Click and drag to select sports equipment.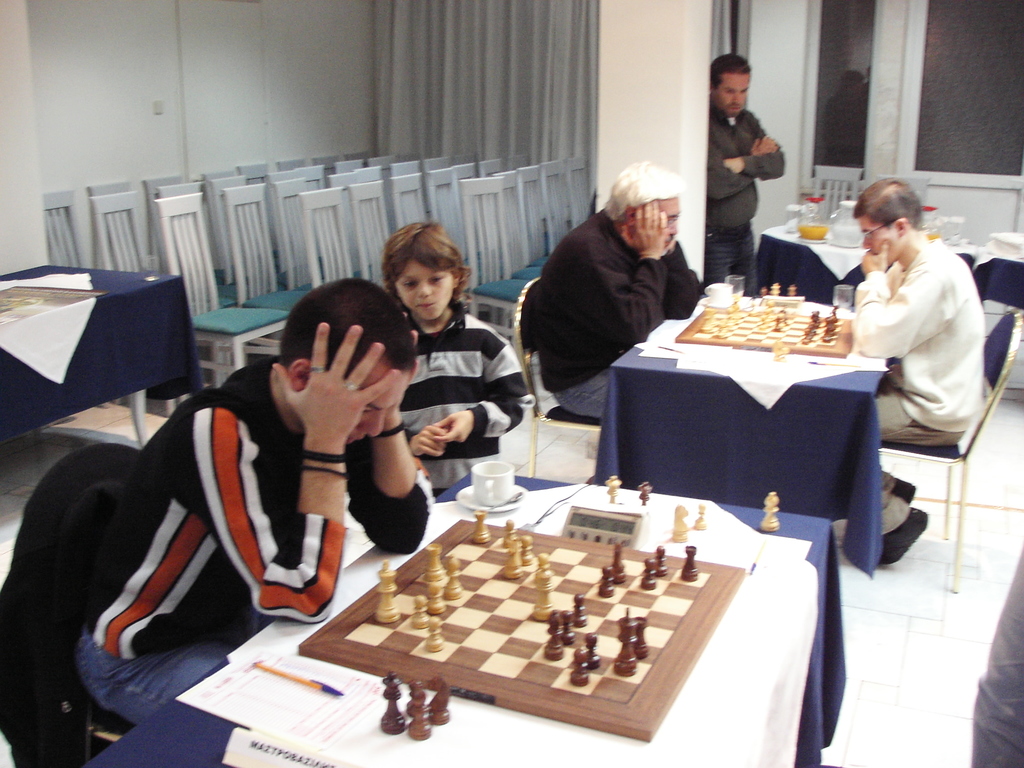
Selection: 694, 502, 707, 534.
